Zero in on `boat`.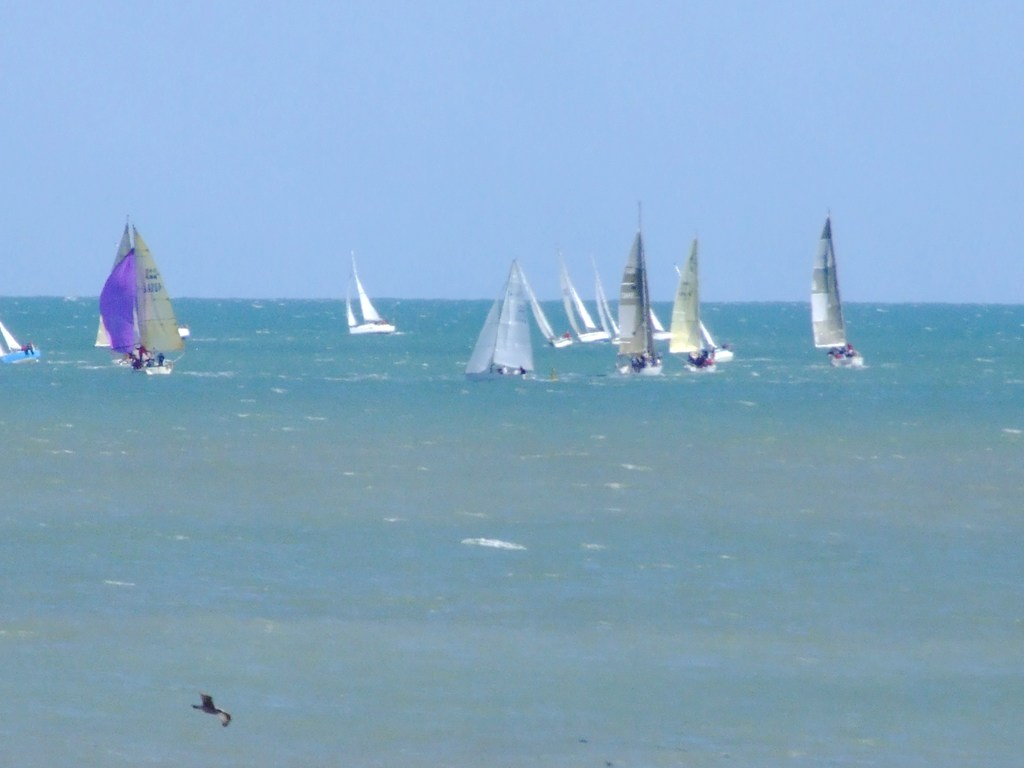
Zeroed in: left=348, top=244, right=397, bottom=336.
